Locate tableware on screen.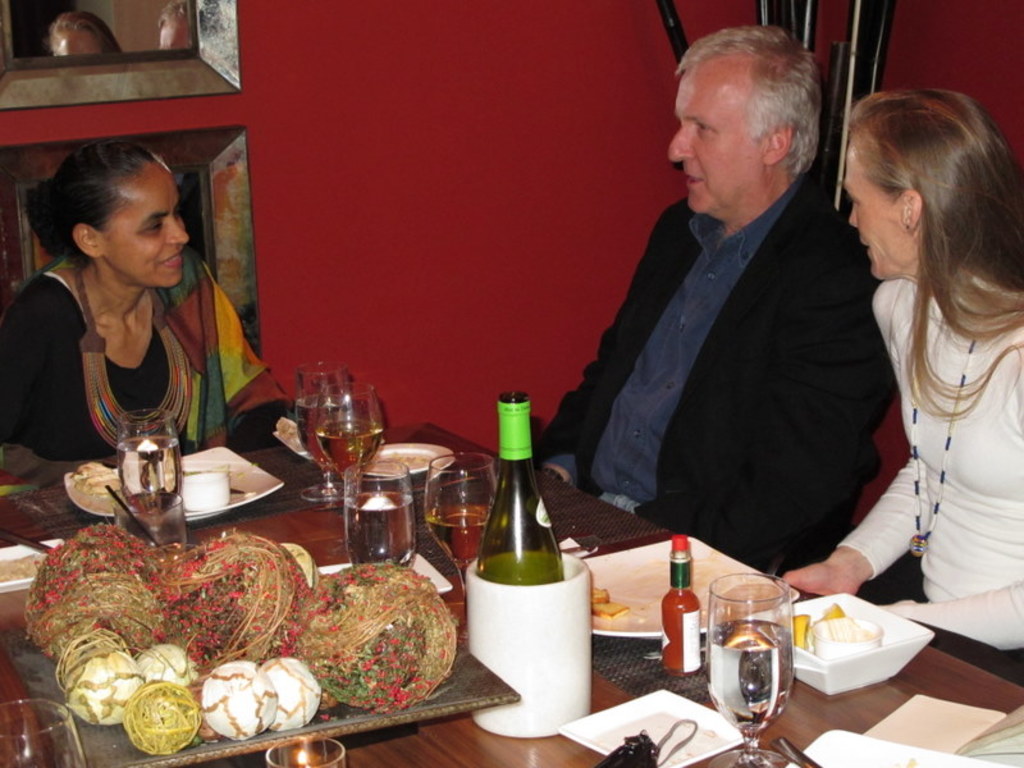
On screen at (111,488,186,548).
